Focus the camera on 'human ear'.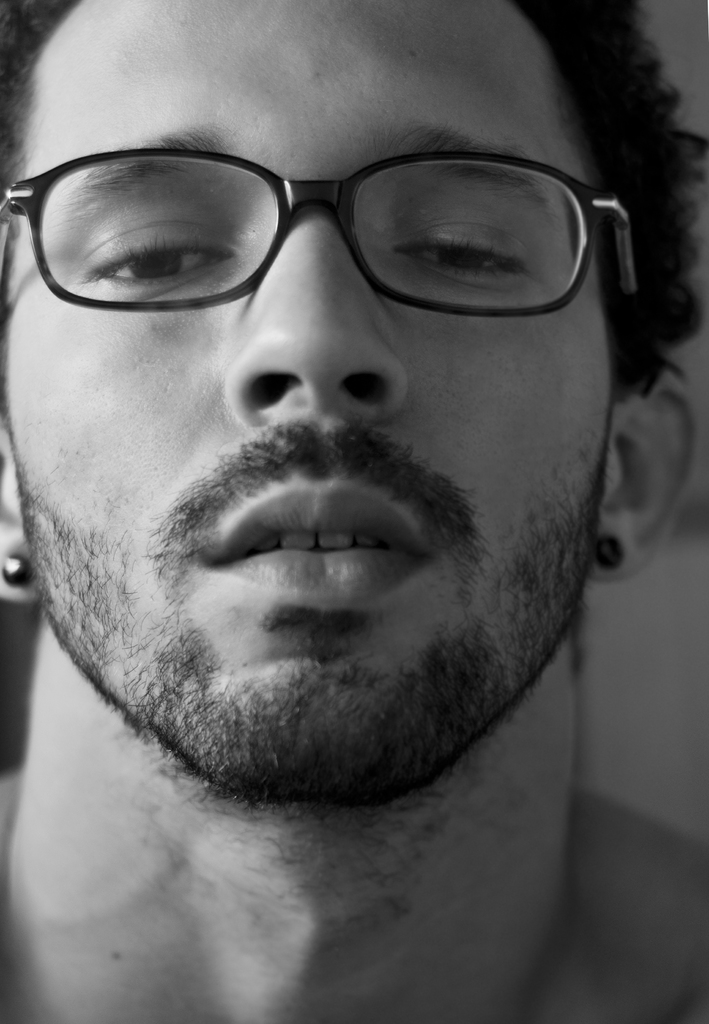
Focus region: {"left": 587, "top": 363, "right": 699, "bottom": 580}.
